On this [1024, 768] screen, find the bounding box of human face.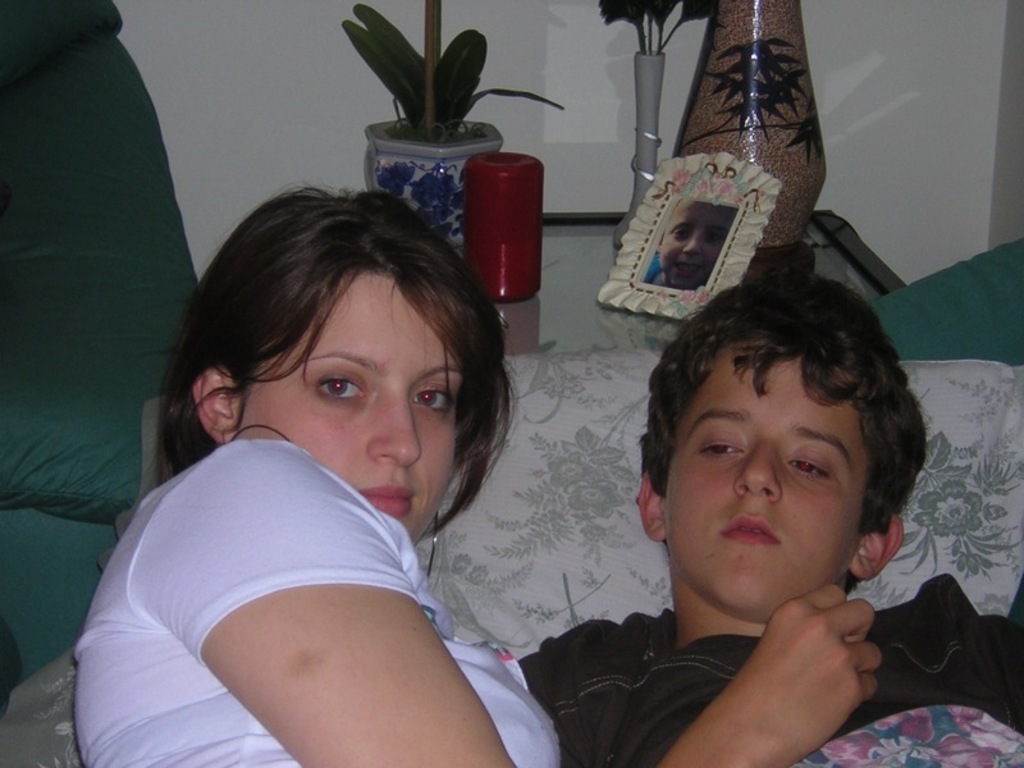
Bounding box: [237,270,467,536].
